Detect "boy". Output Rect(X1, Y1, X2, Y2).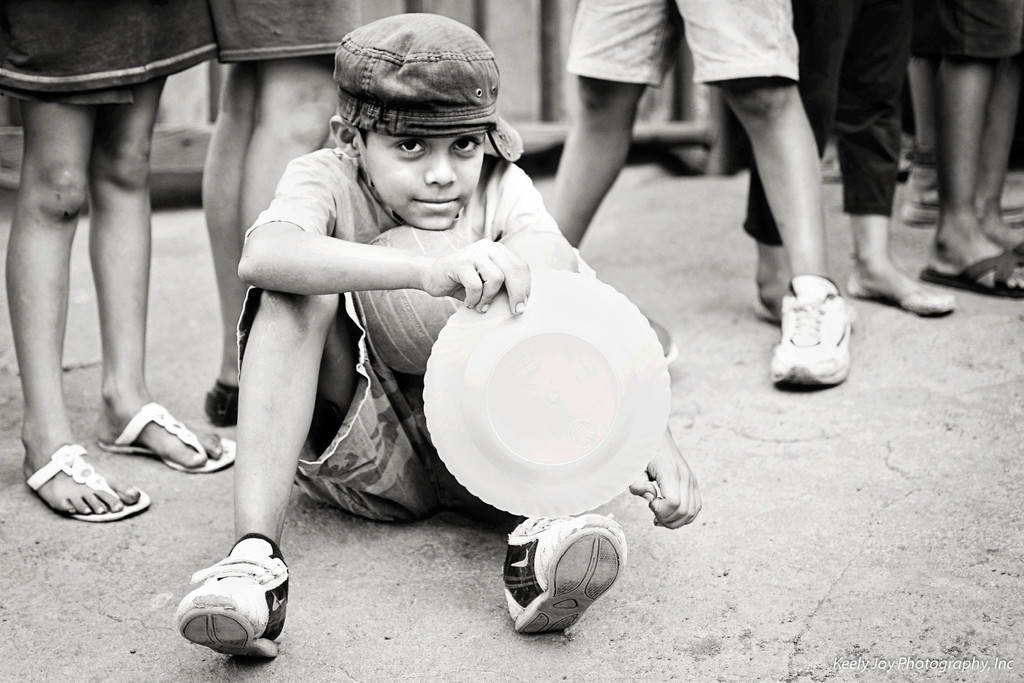
Rect(152, 23, 678, 598).
